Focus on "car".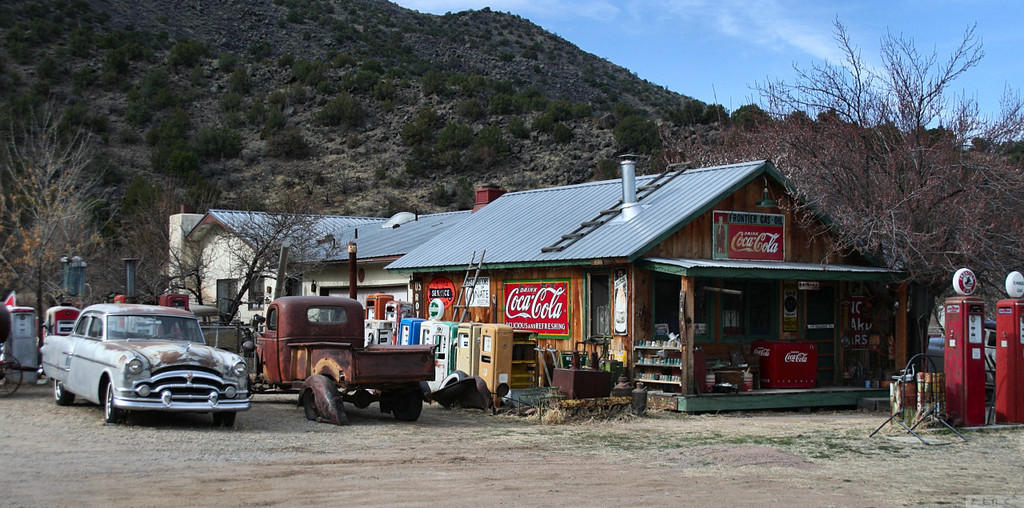
Focused at crop(43, 300, 254, 425).
